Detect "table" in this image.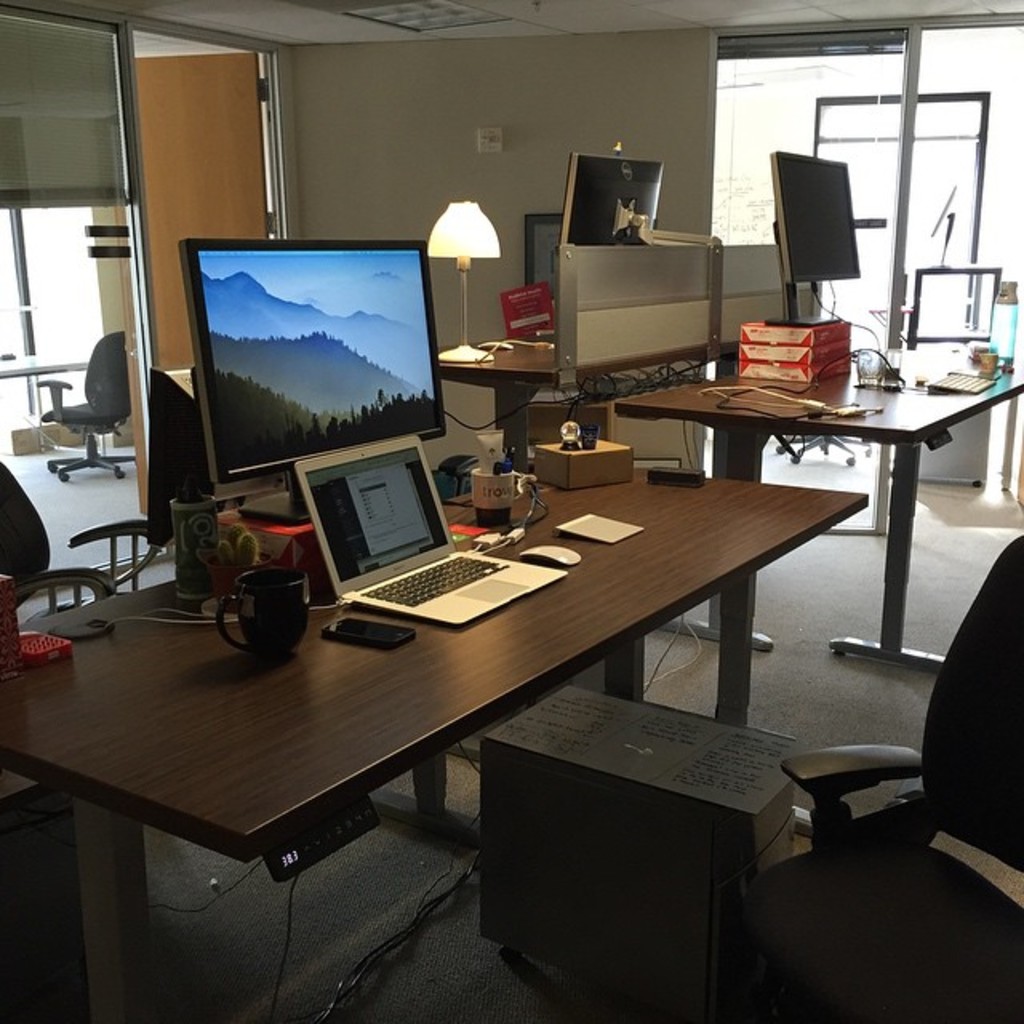
Detection: 616 360 1022 830.
